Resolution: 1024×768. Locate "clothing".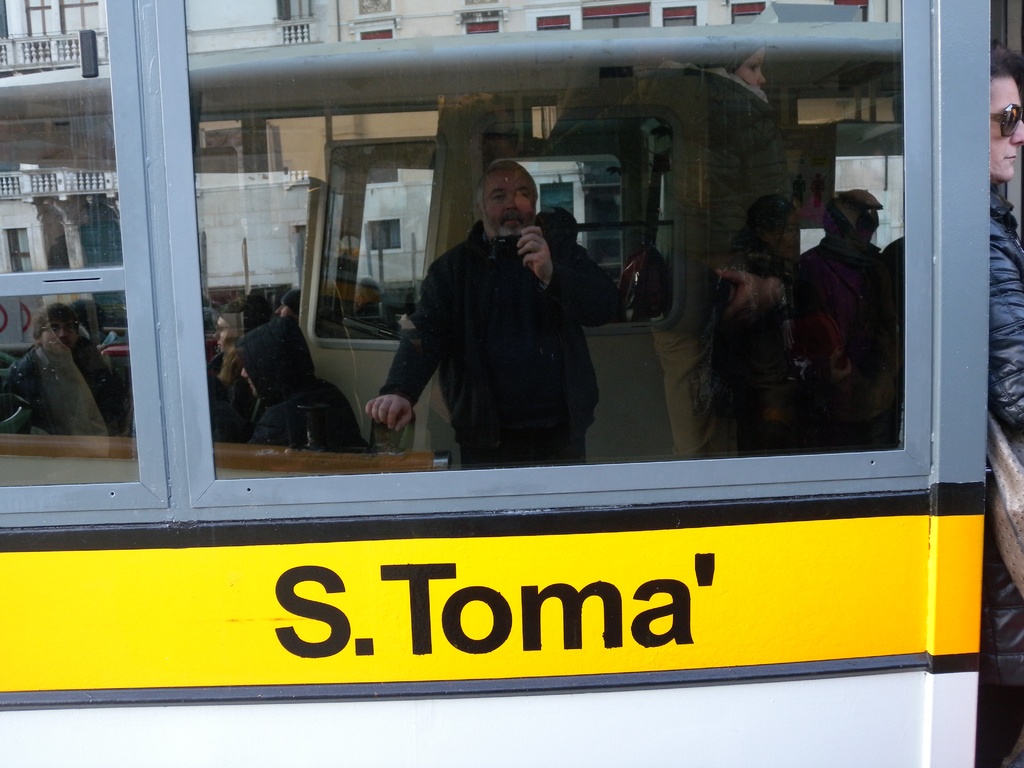
x1=791, y1=241, x2=883, y2=452.
